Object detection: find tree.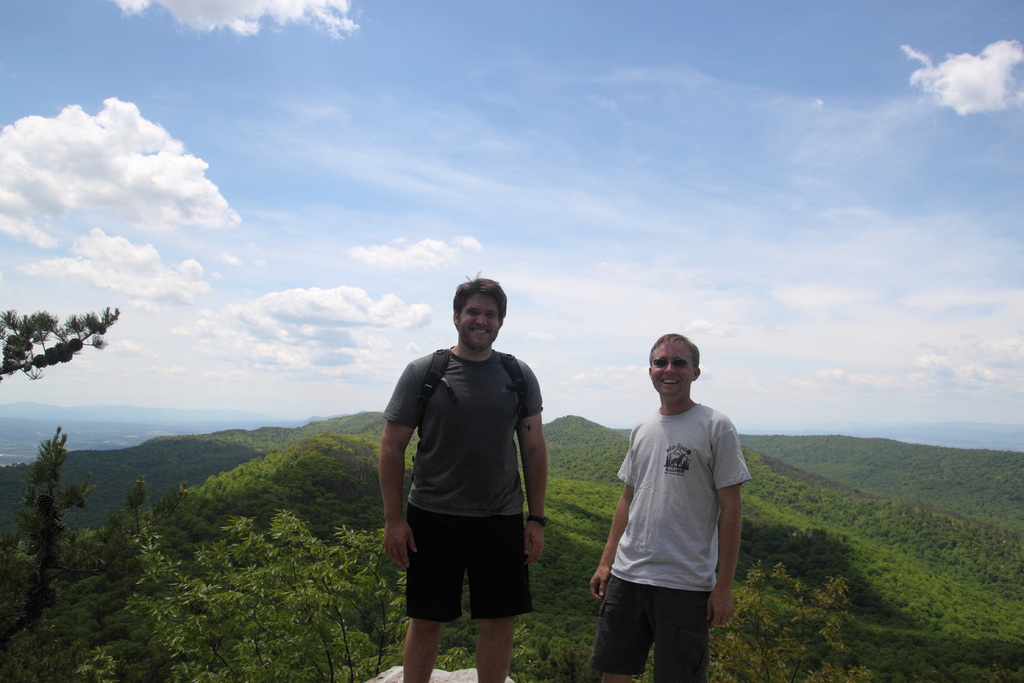
left=57, top=503, right=466, bottom=682.
